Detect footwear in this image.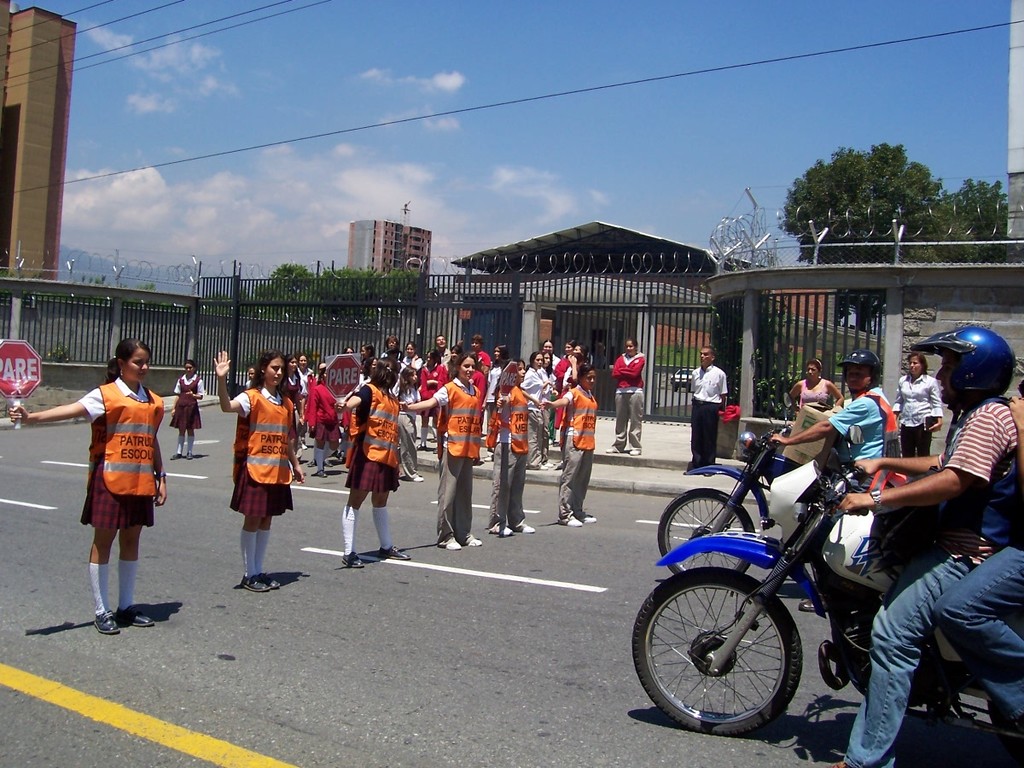
Detection: crop(628, 439, 649, 457).
